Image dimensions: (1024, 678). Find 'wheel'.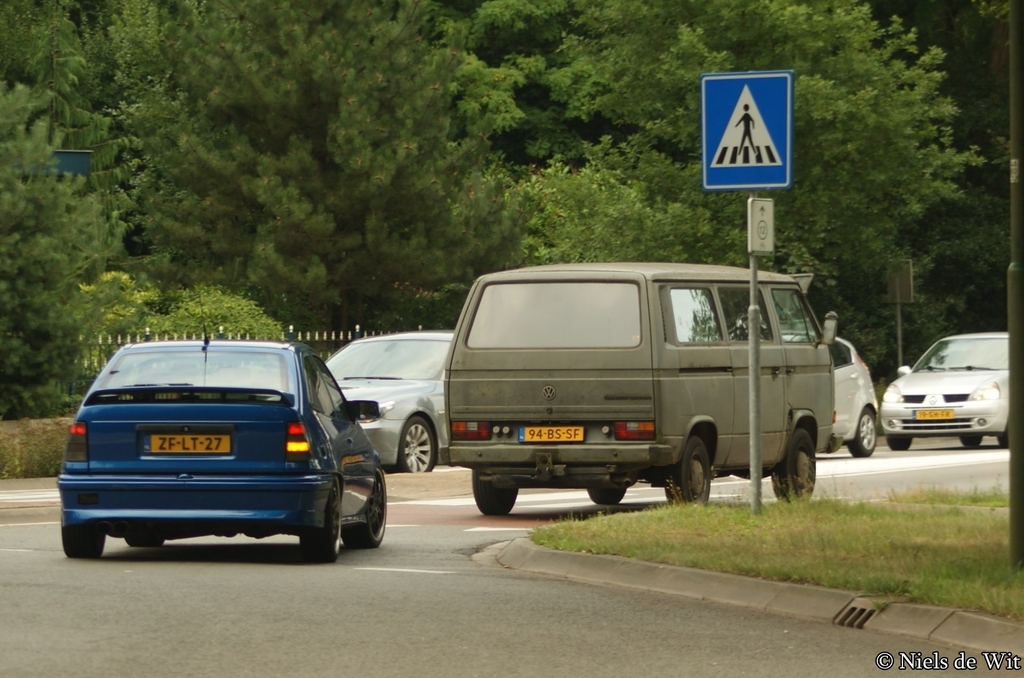
471, 468, 521, 518.
